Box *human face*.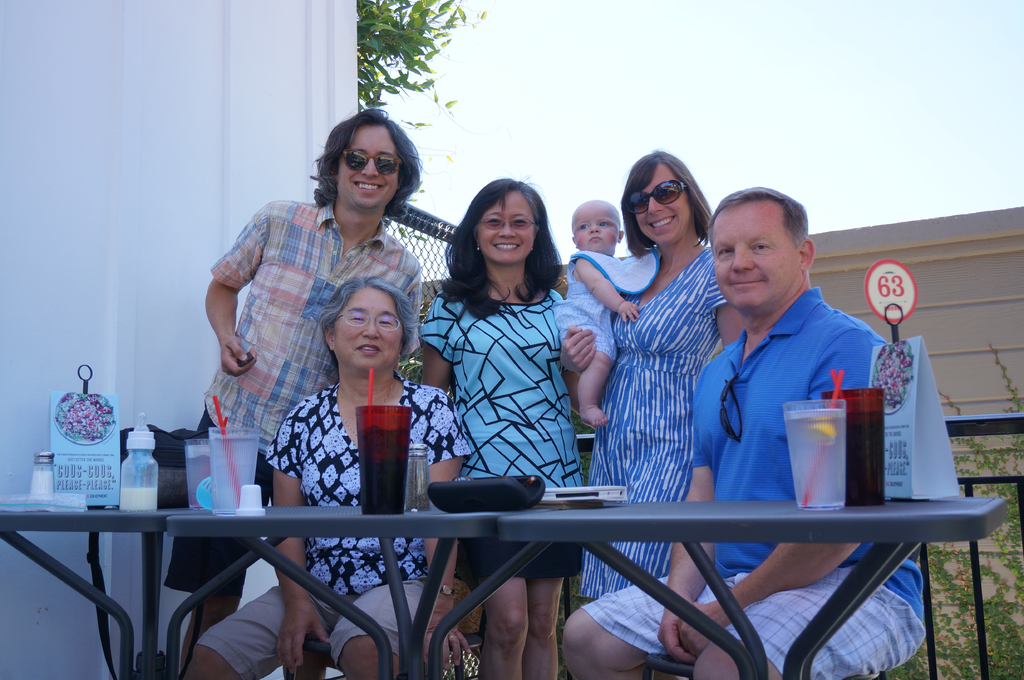
locate(632, 163, 696, 242).
